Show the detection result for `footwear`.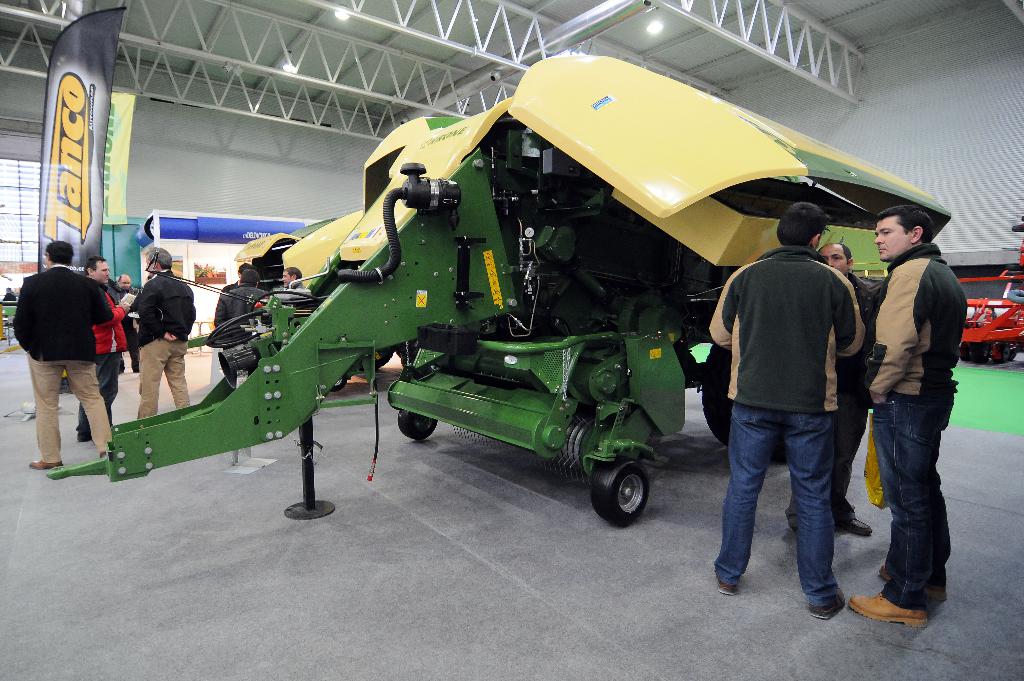
811,582,848,621.
